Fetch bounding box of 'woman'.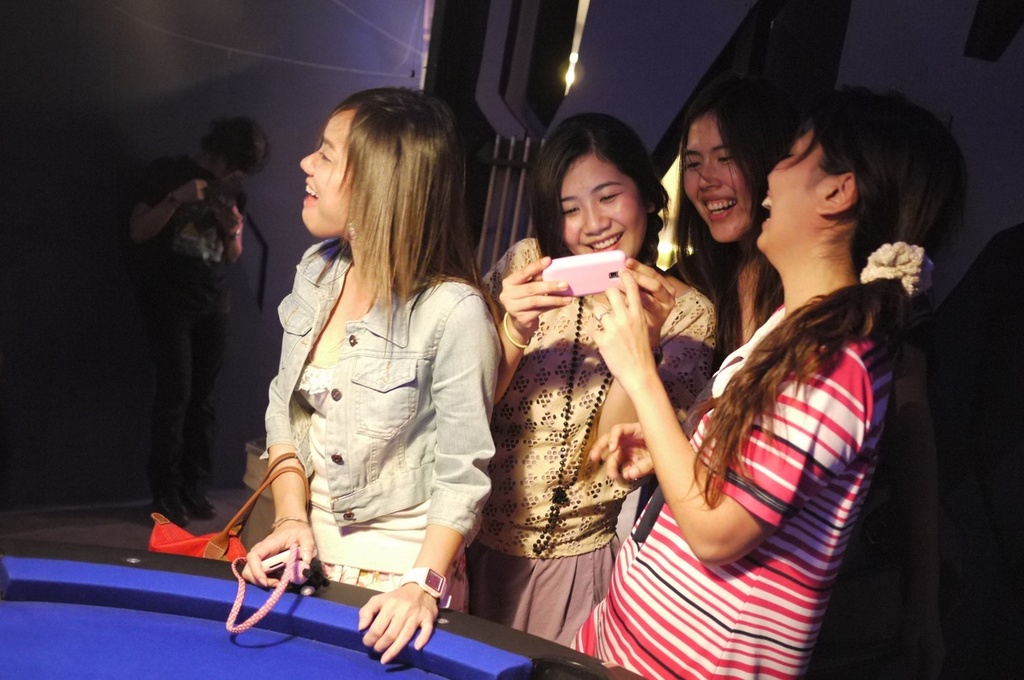
Bbox: 571,85,975,679.
